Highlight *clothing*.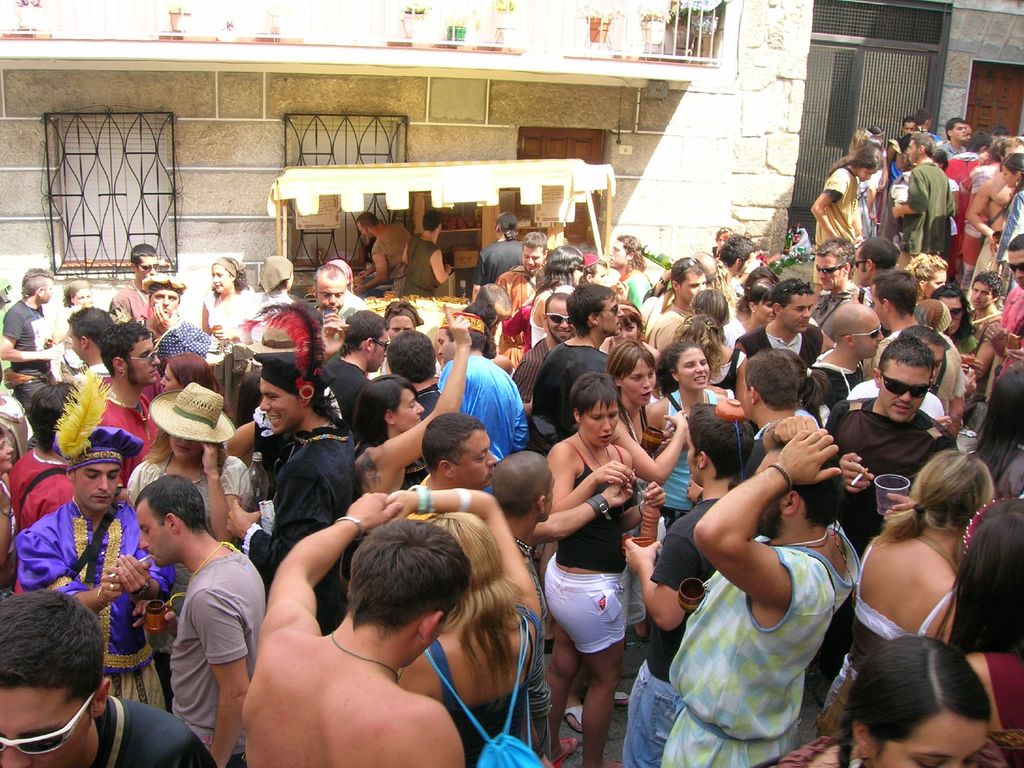
Highlighted region: x1=20, y1=508, x2=184, y2=719.
